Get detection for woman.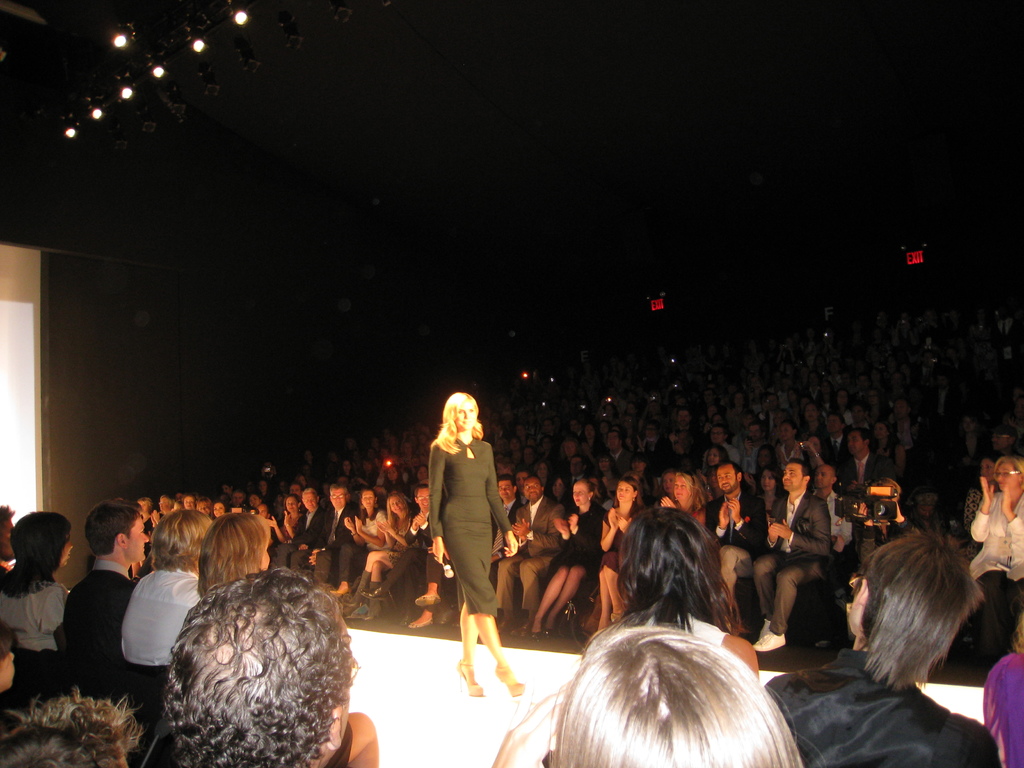
Detection: 0 511 77 676.
